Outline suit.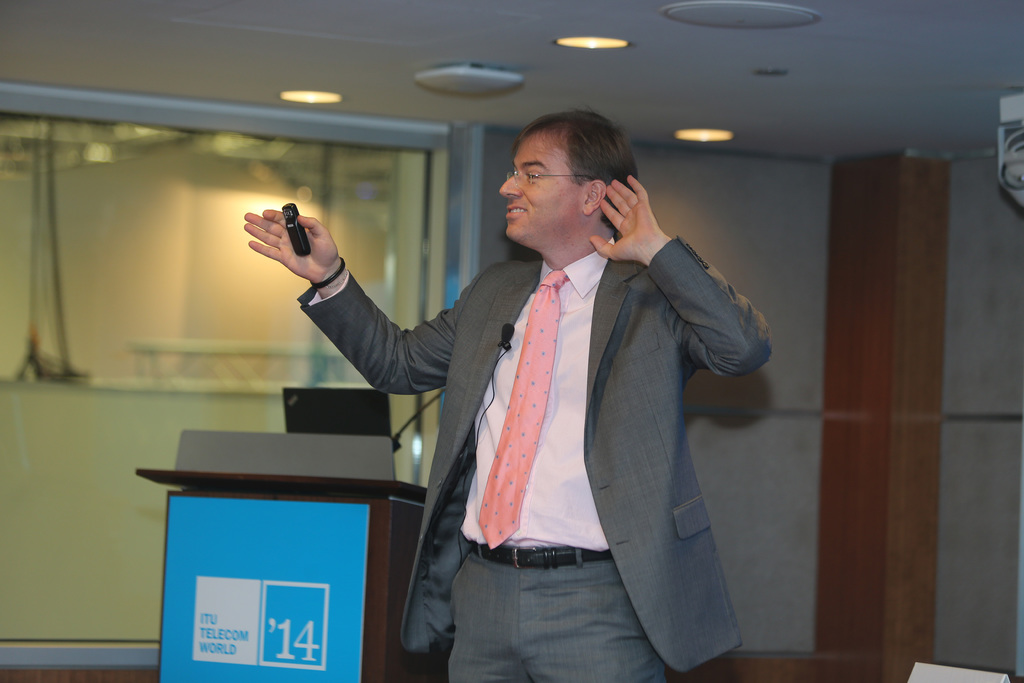
Outline: rect(291, 175, 744, 633).
